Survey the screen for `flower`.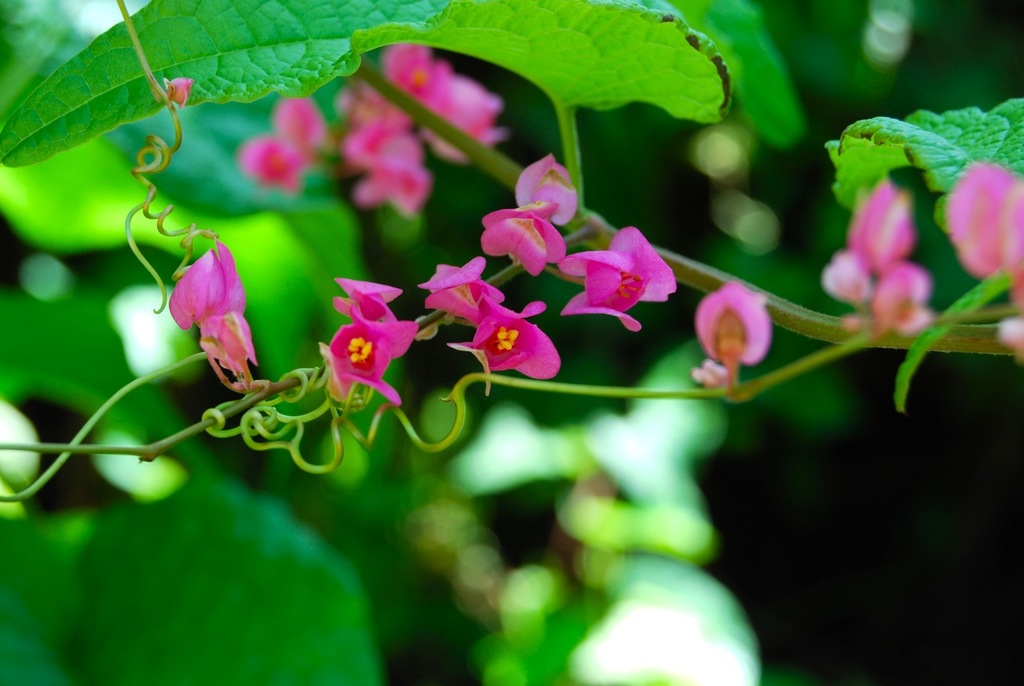
Survey found: Rect(946, 162, 1023, 311).
